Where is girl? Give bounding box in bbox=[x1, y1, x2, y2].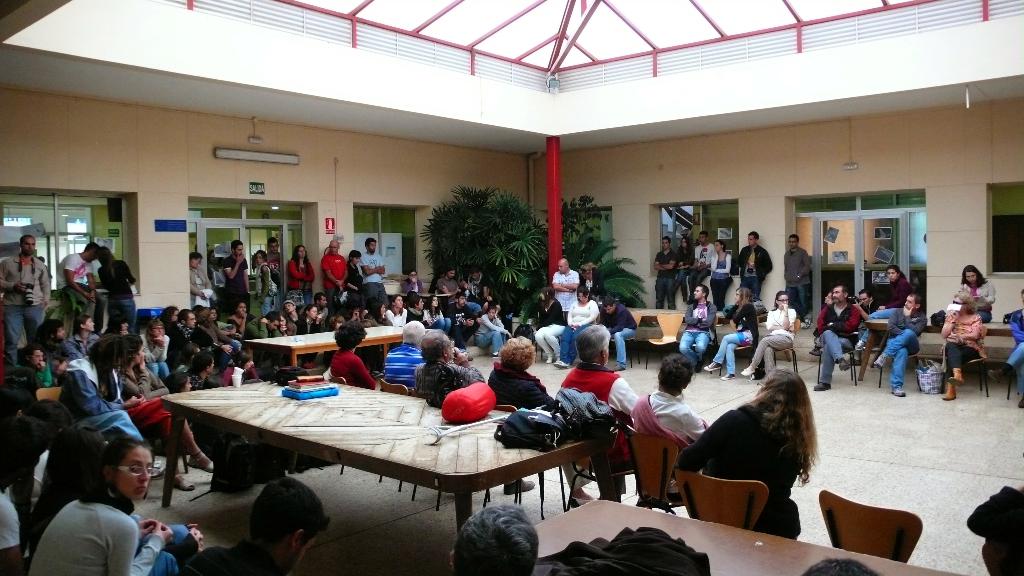
bbox=[27, 436, 179, 575].
